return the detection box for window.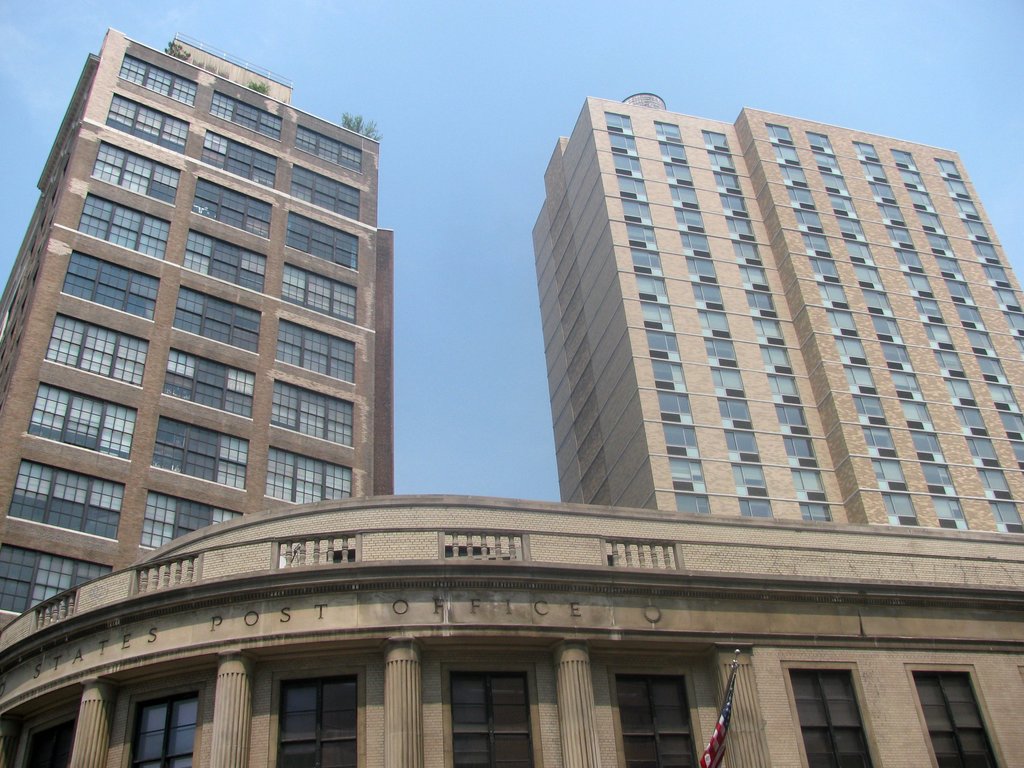
721,195,748,210.
